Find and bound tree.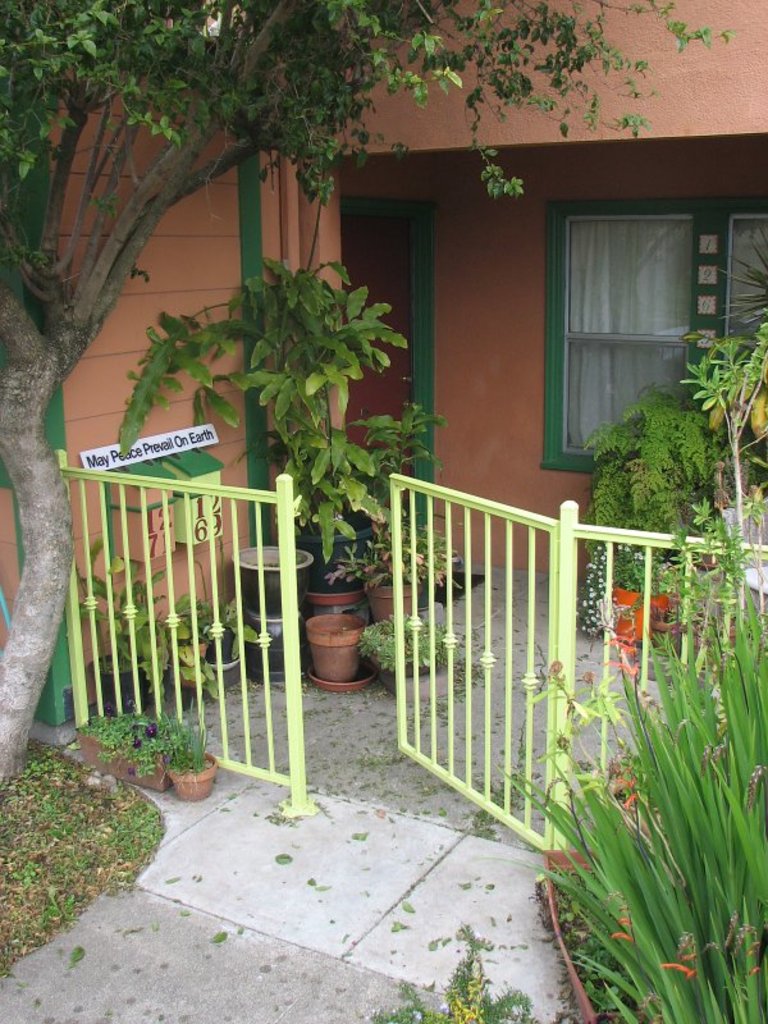
Bound: locate(0, 3, 732, 791).
